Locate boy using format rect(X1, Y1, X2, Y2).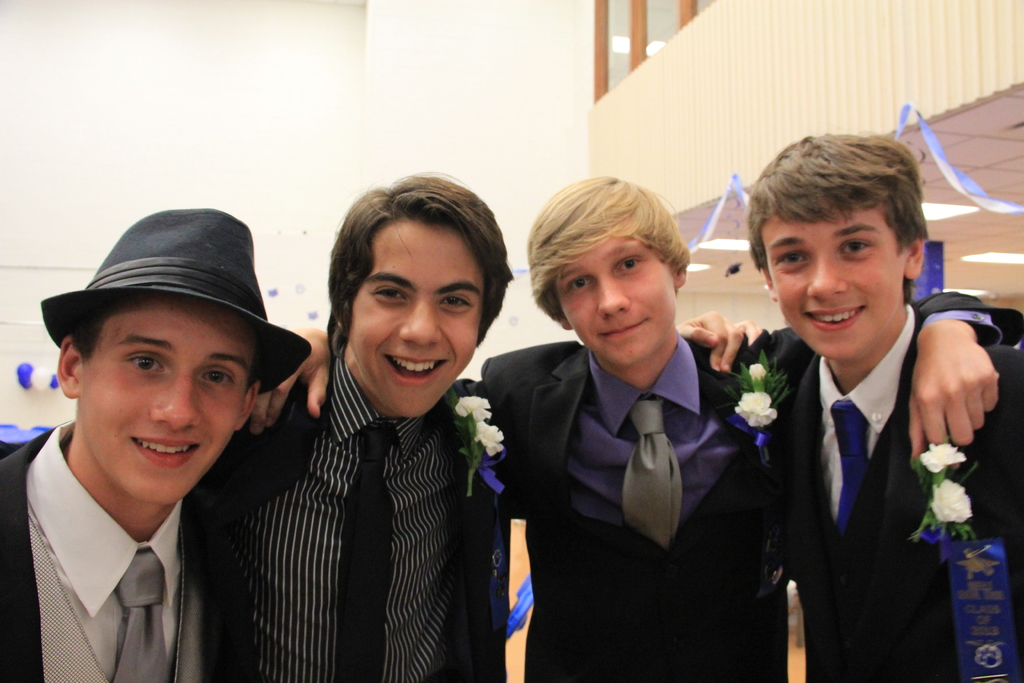
rect(0, 204, 264, 682).
